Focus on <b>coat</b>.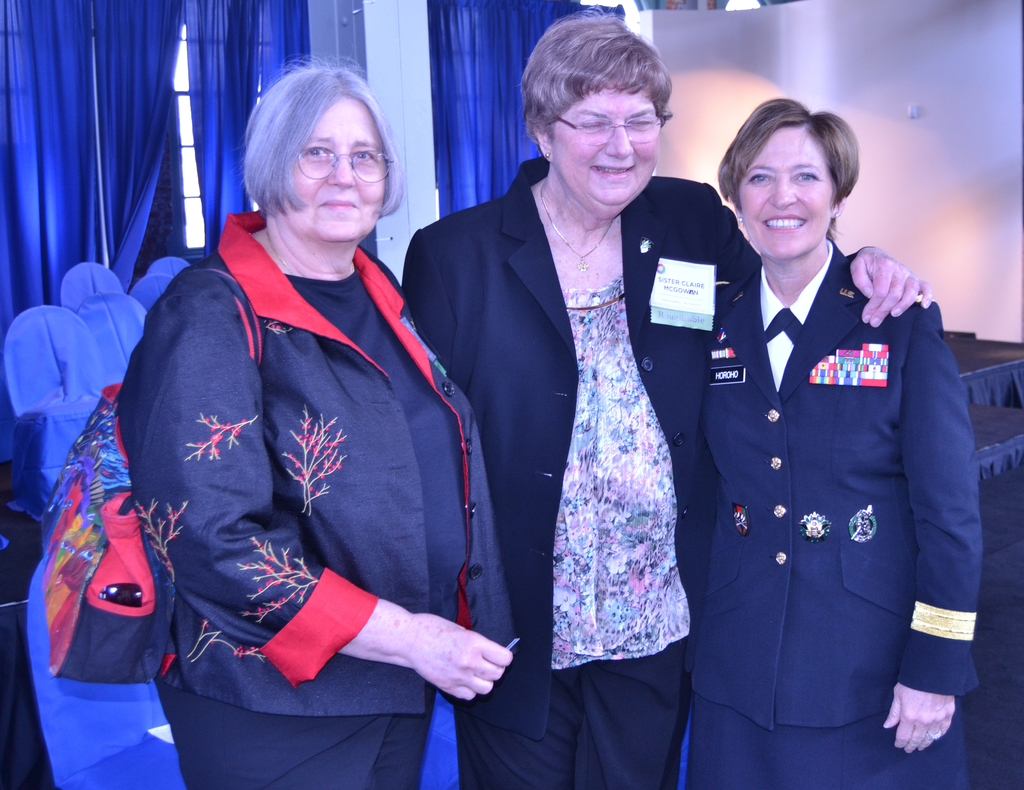
Focused at (left=677, top=237, right=988, bottom=736).
